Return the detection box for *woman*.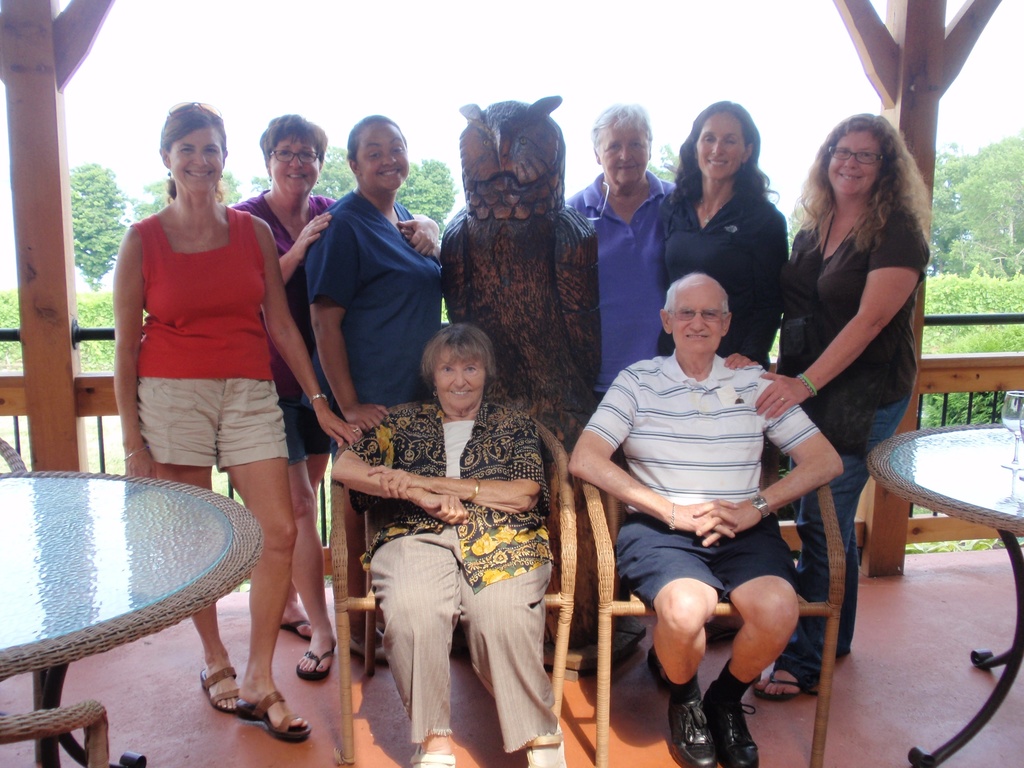
bbox(228, 113, 438, 683).
